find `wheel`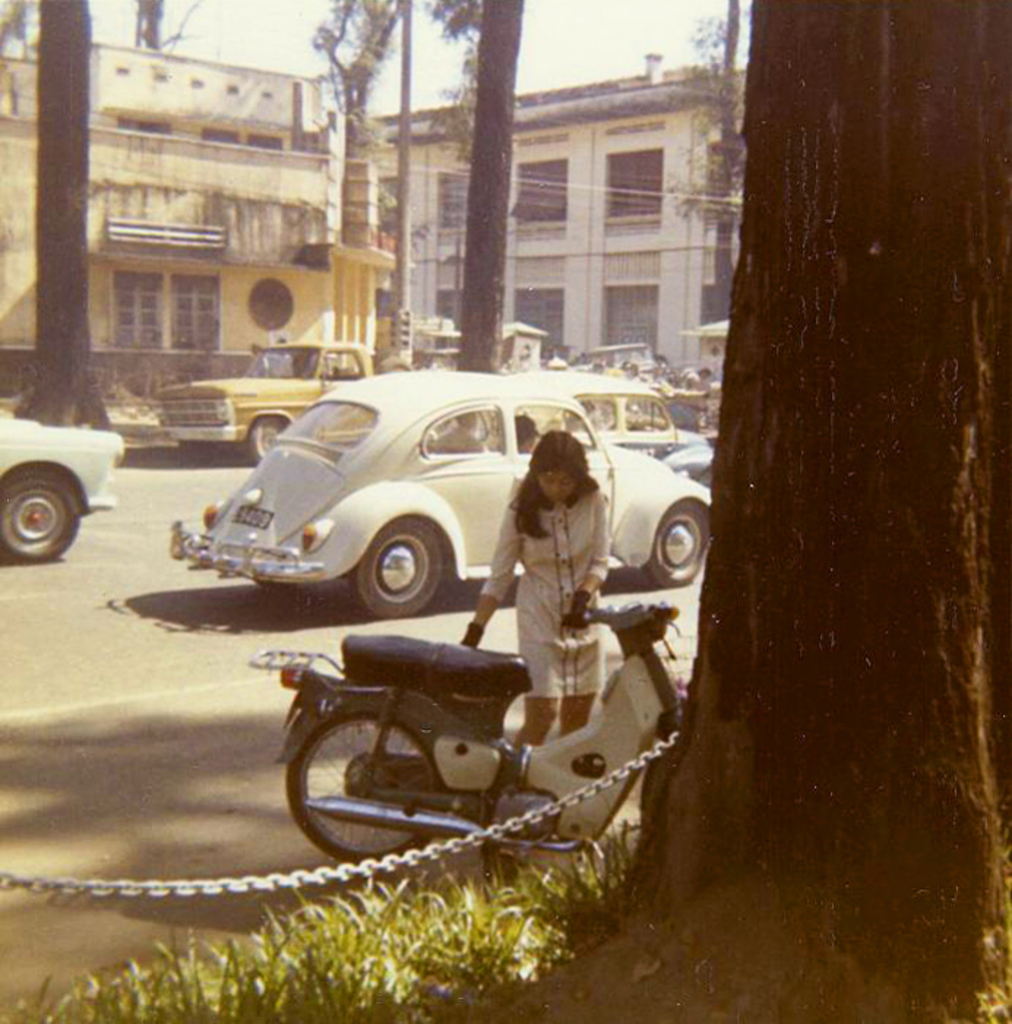
0/470/83/560
